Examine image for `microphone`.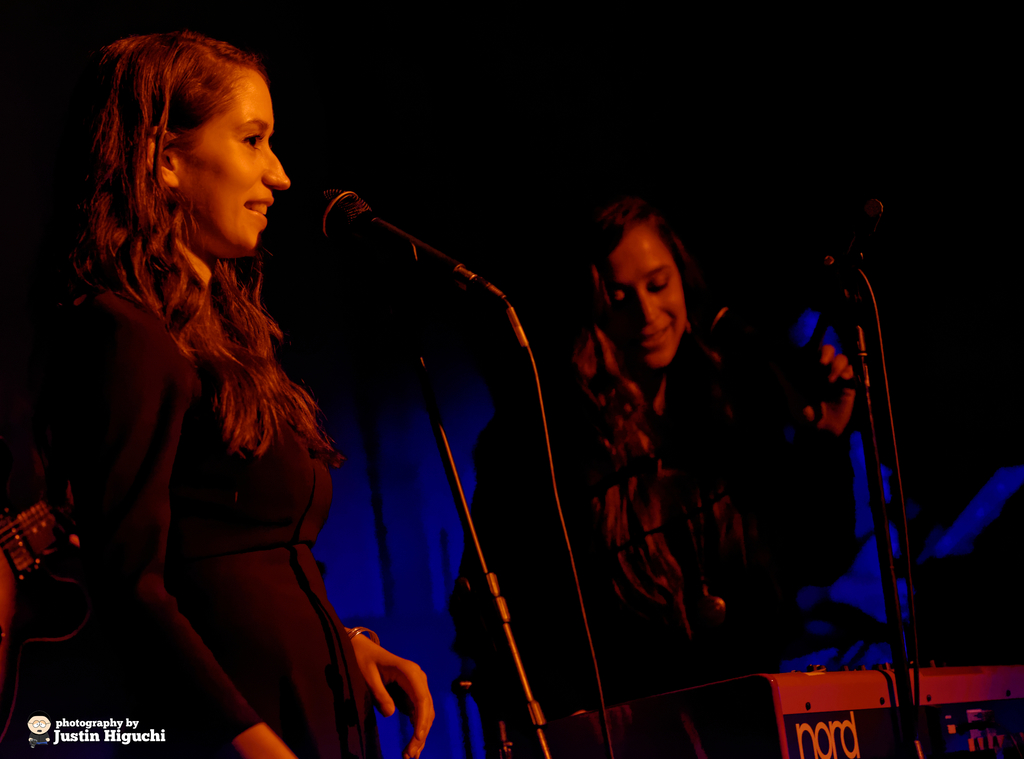
Examination result: l=297, t=184, r=512, b=316.
